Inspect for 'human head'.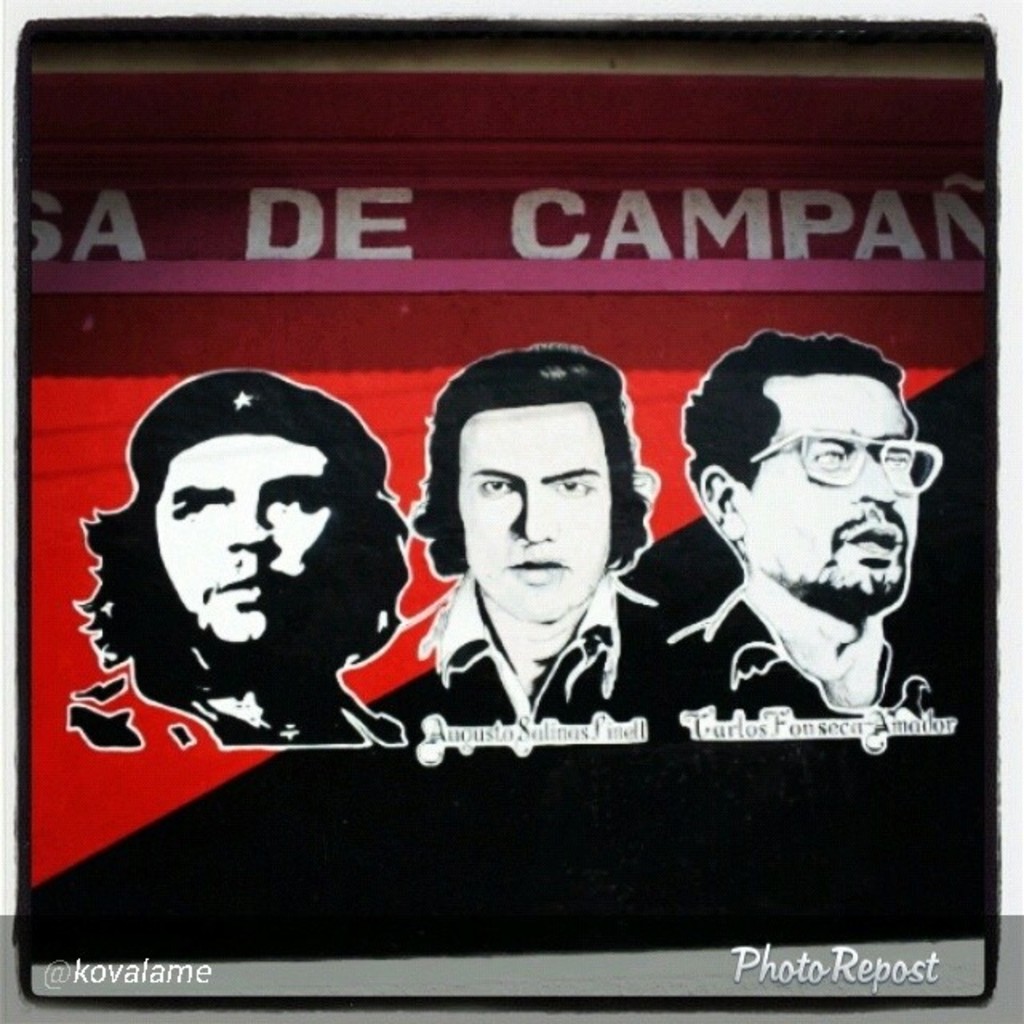
Inspection: <region>413, 347, 643, 630</region>.
